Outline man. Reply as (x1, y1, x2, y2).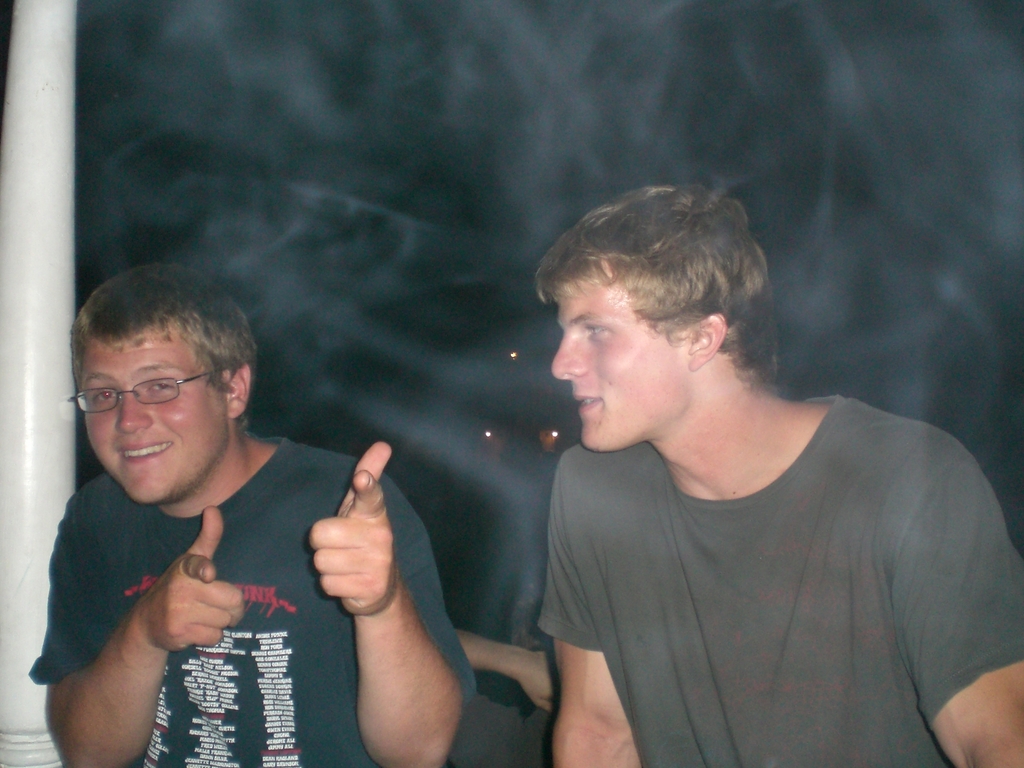
(12, 280, 431, 748).
